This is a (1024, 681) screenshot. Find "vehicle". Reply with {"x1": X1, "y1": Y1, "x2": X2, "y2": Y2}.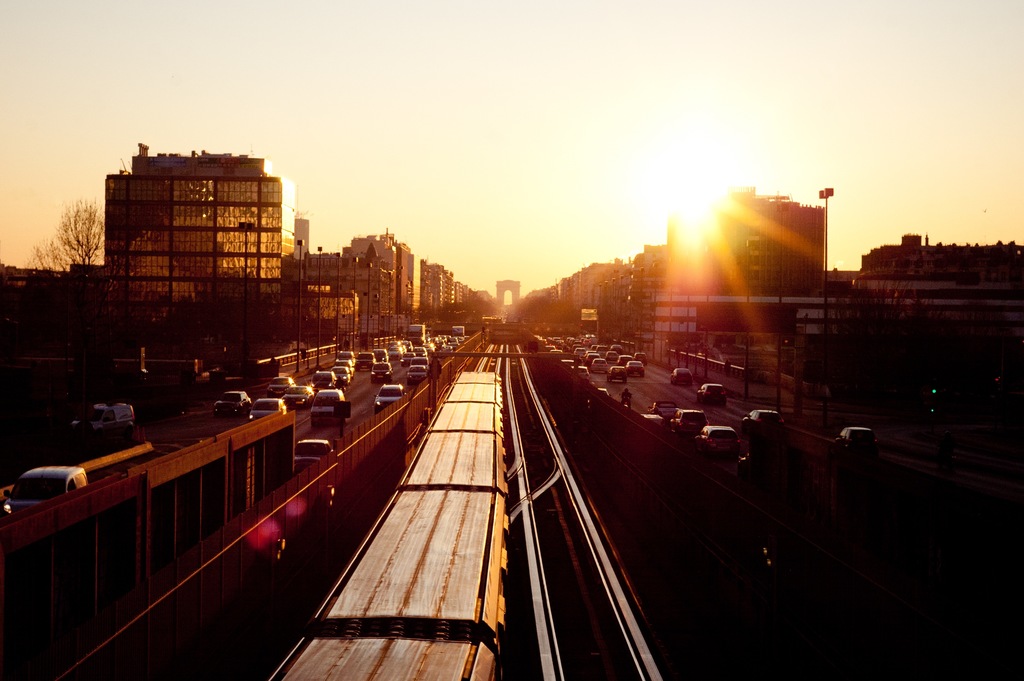
{"x1": 625, "y1": 360, "x2": 645, "y2": 376}.
